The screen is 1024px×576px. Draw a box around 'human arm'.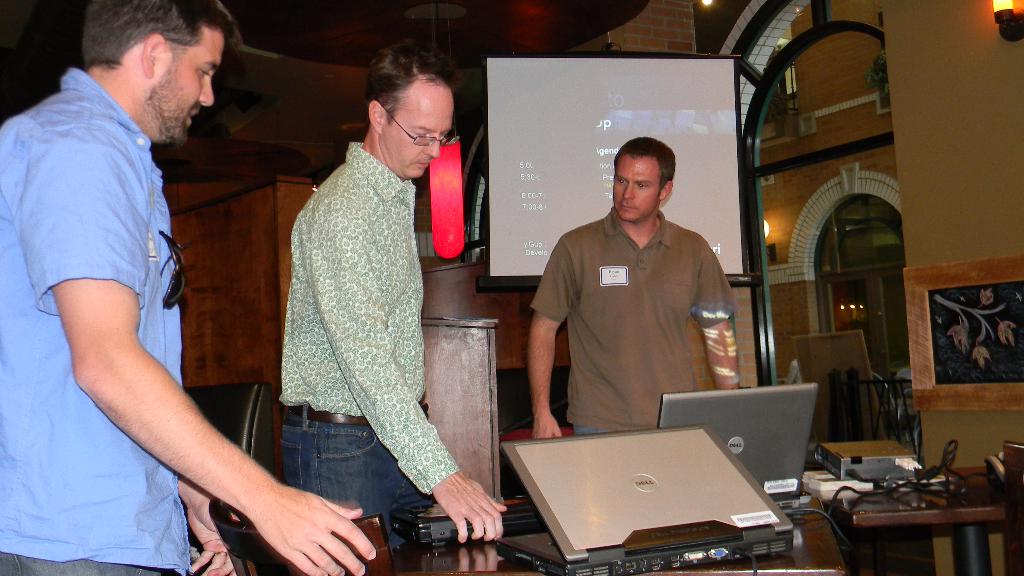
left=291, top=193, right=505, bottom=552.
